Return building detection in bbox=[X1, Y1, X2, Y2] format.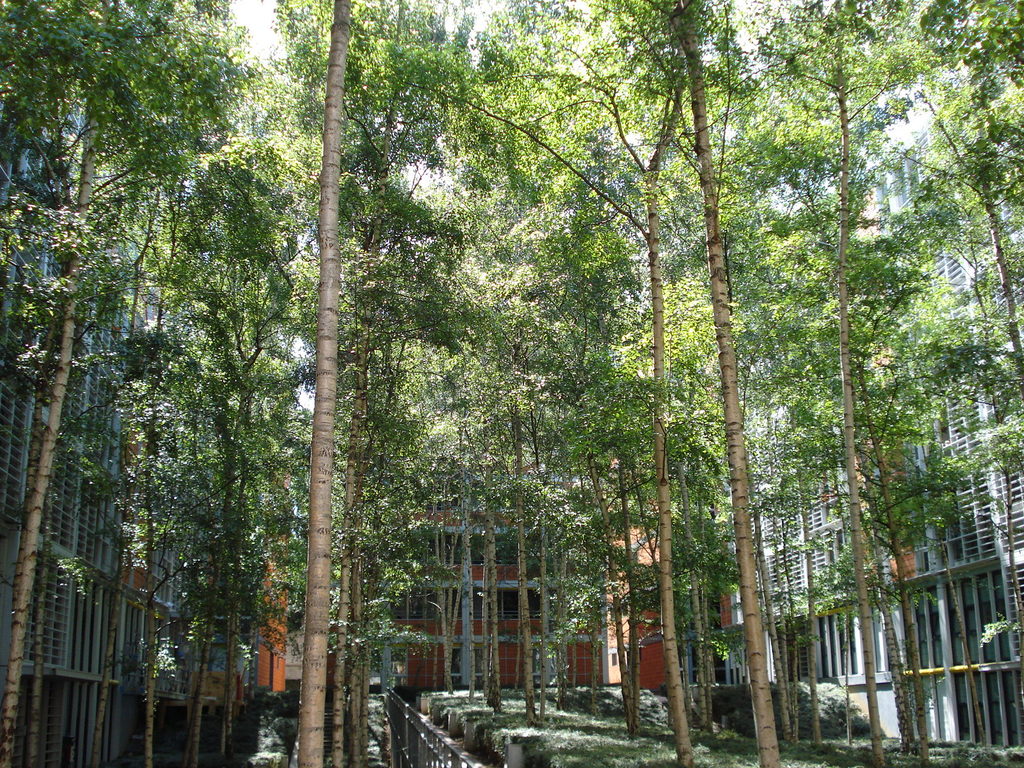
bbox=[0, 71, 287, 767].
